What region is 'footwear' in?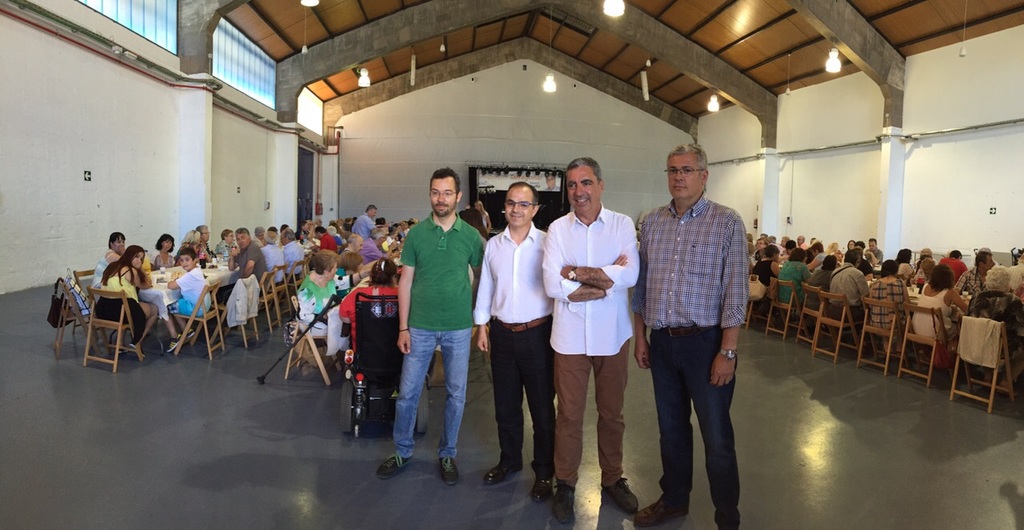
select_region(130, 335, 146, 360).
